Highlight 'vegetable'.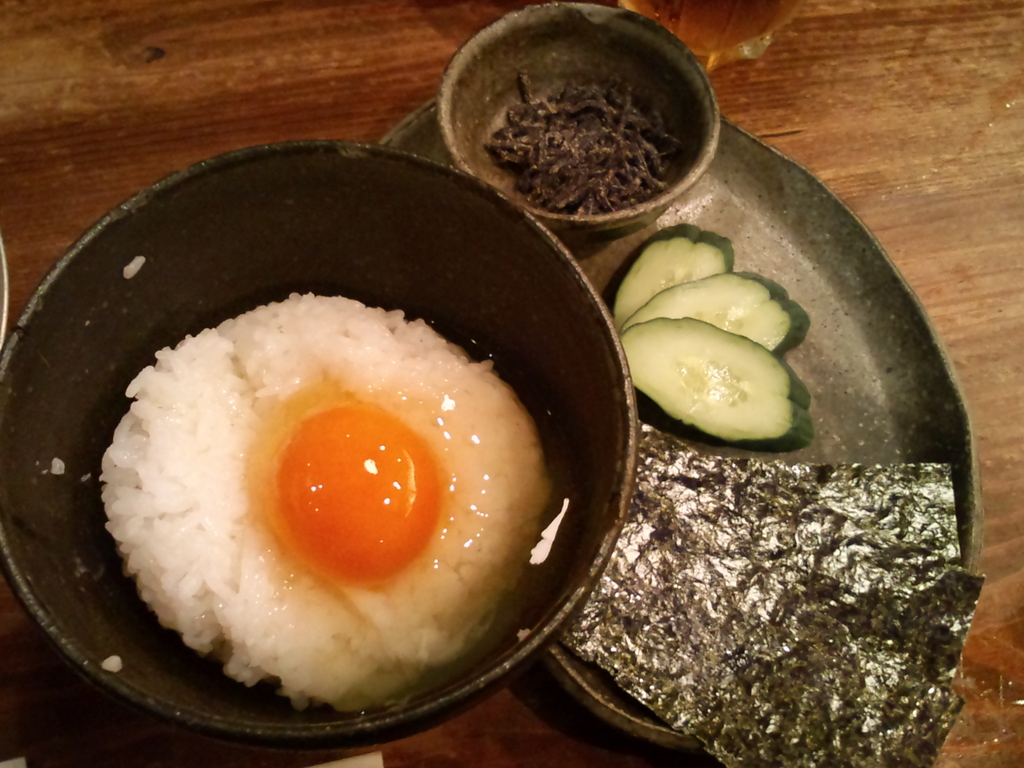
Highlighted region: 599 224 737 323.
